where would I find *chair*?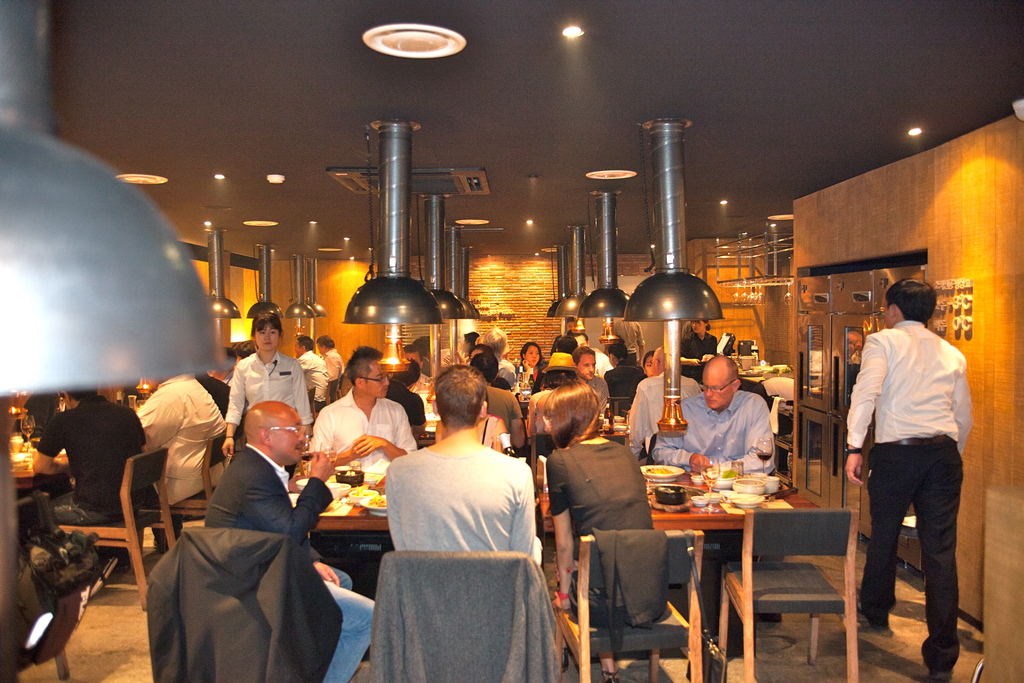
At (left=136, top=437, right=225, bottom=556).
